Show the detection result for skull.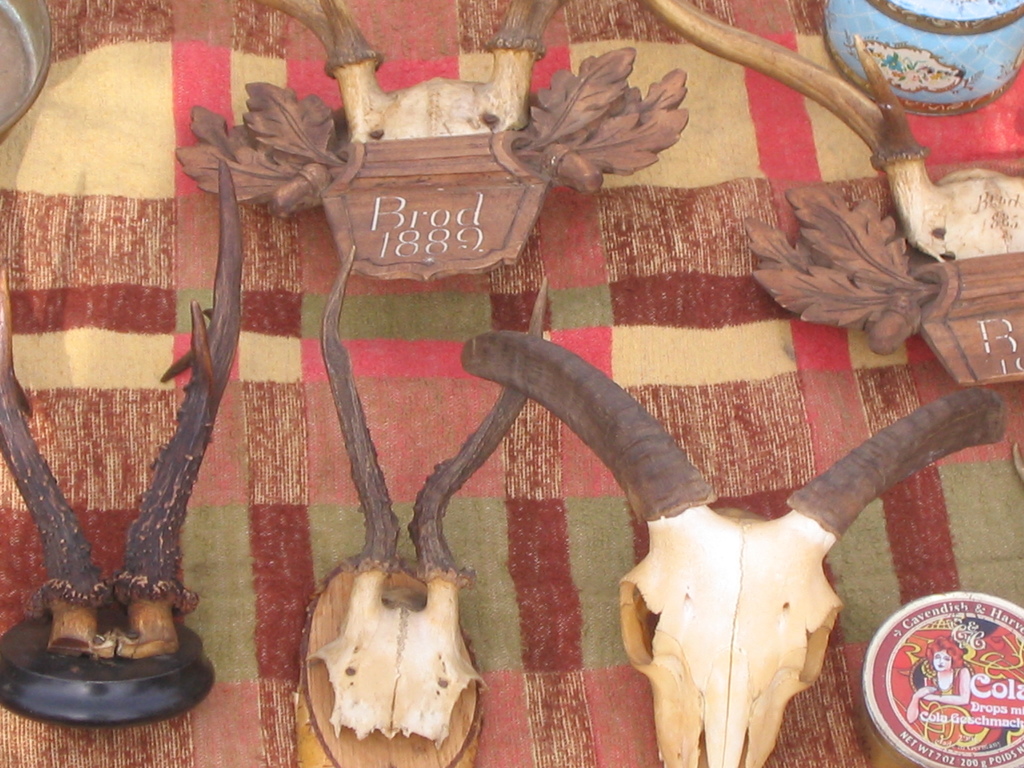
box=[273, 551, 488, 758].
